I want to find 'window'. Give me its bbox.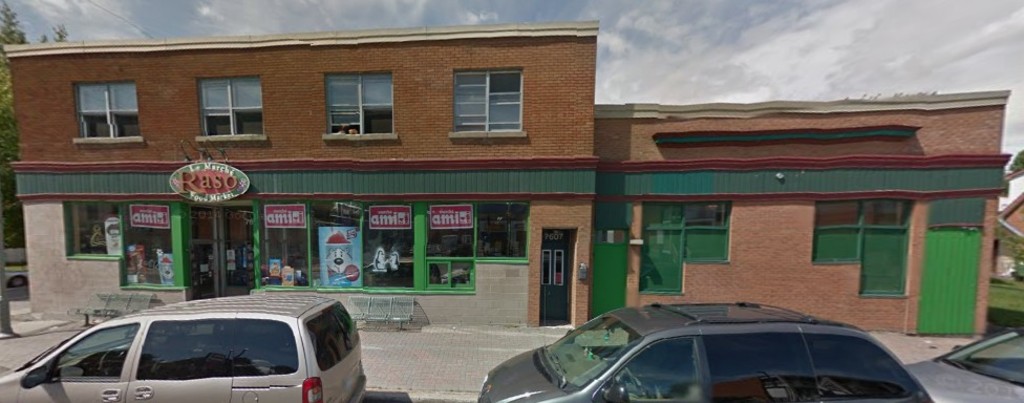
{"x1": 269, "y1": 208, "x2": 531, "y2": 299}.
